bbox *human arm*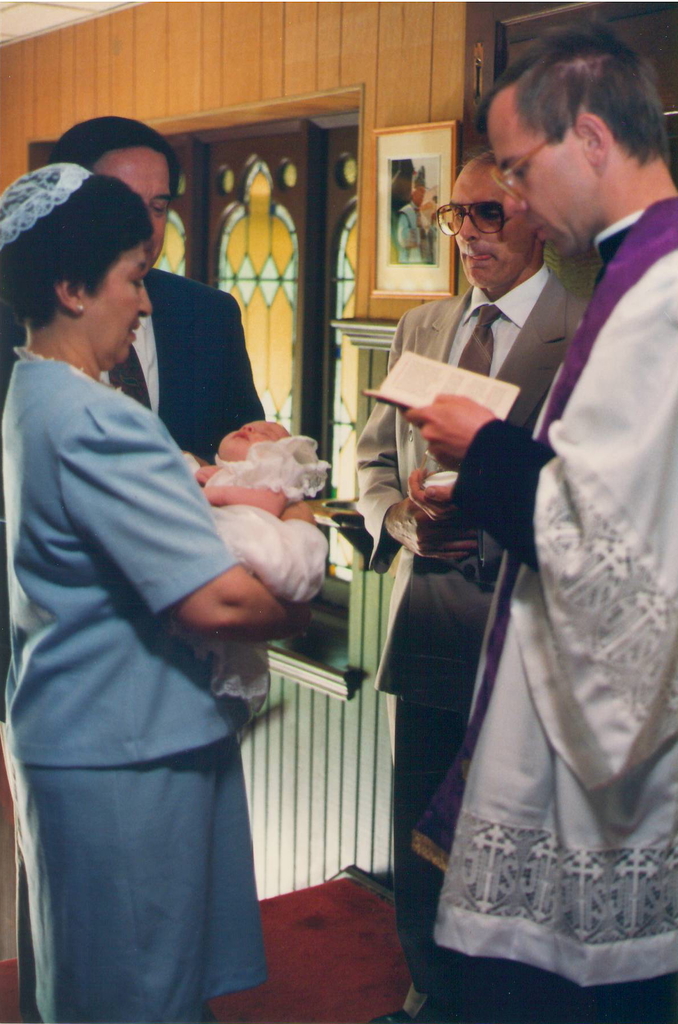
358/385/491/581
